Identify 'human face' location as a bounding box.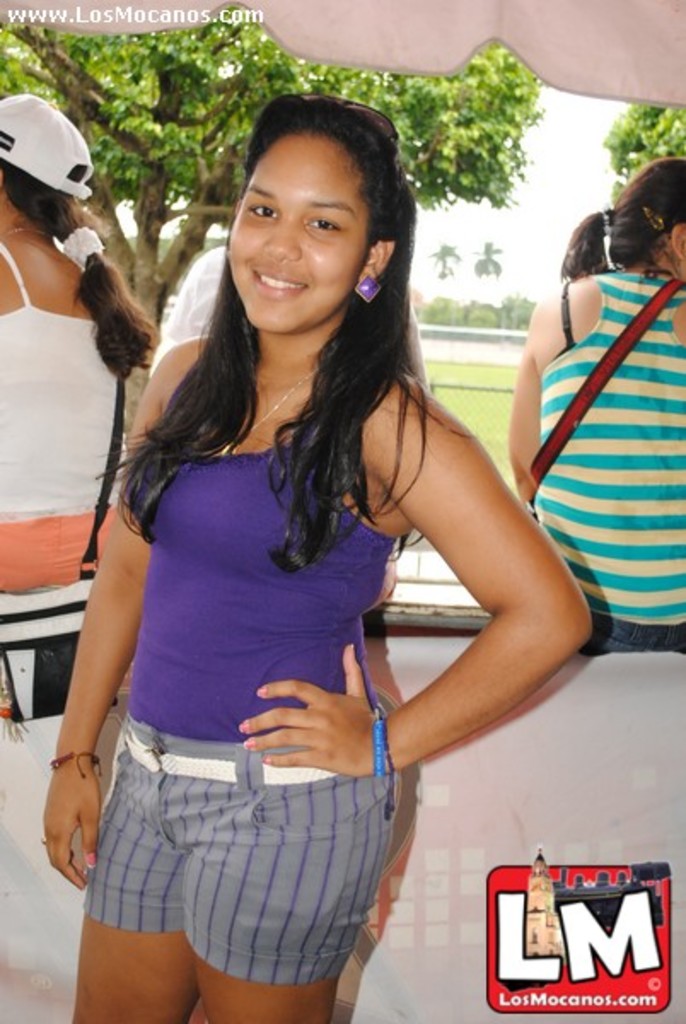
<box>229,131,370,331</box>.
